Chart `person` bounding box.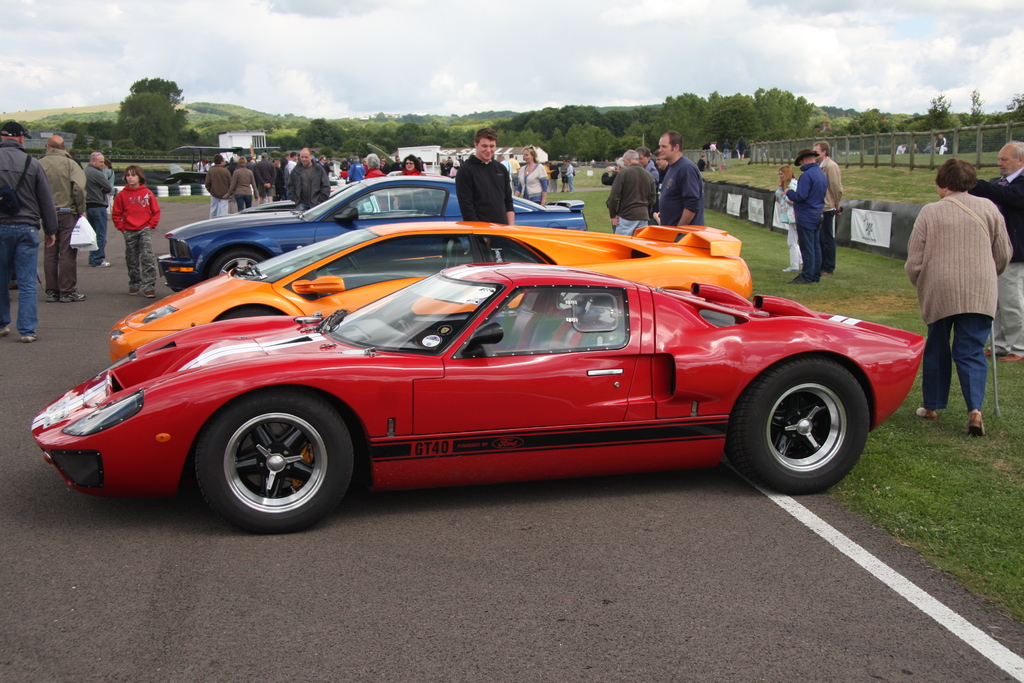
Charted: [348, 156, 364, 181].
